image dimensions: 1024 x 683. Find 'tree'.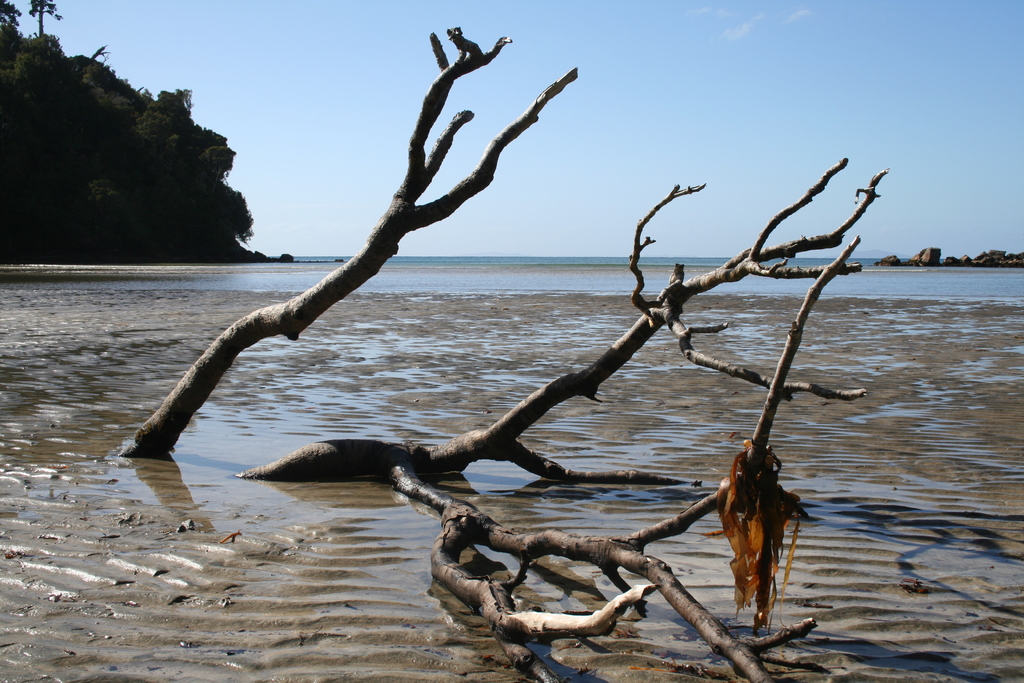
(left=3, top=0, right=20, bottom=29).
